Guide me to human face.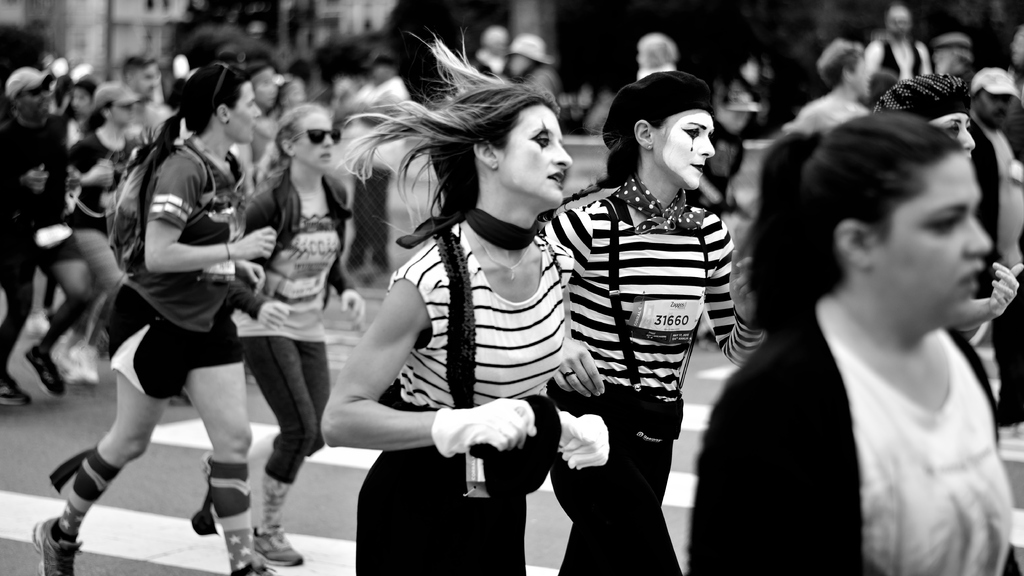
Guidance: crop(21, 86, 47, 116).
